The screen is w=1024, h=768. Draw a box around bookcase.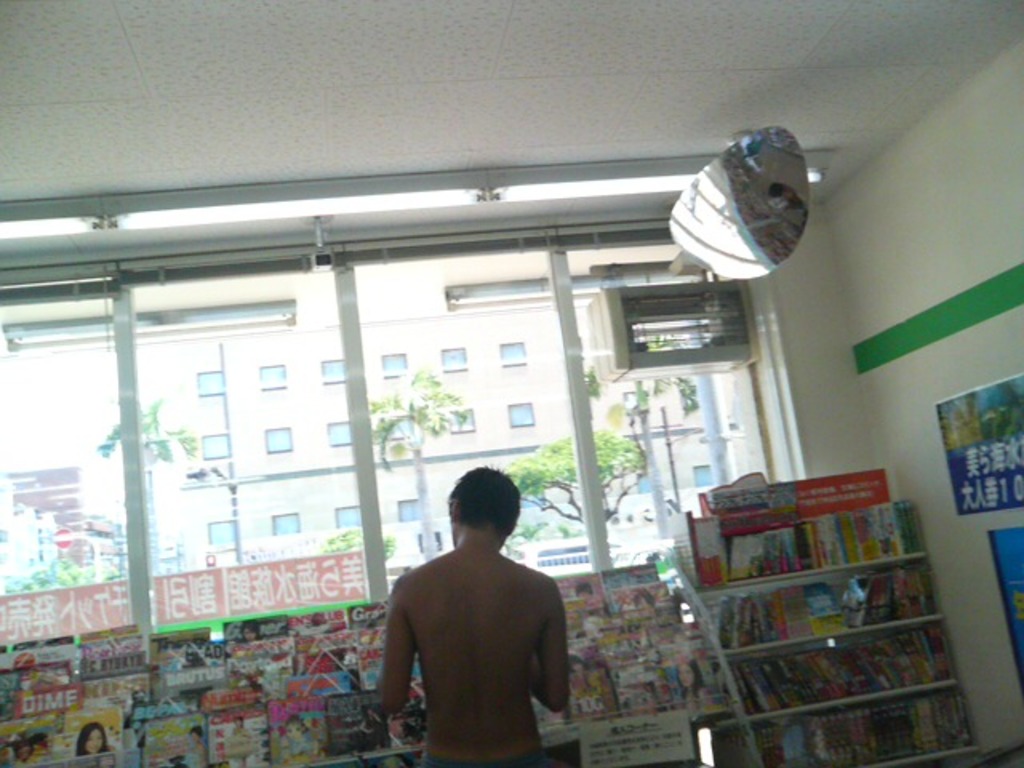
crop(642, 472, 965, 765).
